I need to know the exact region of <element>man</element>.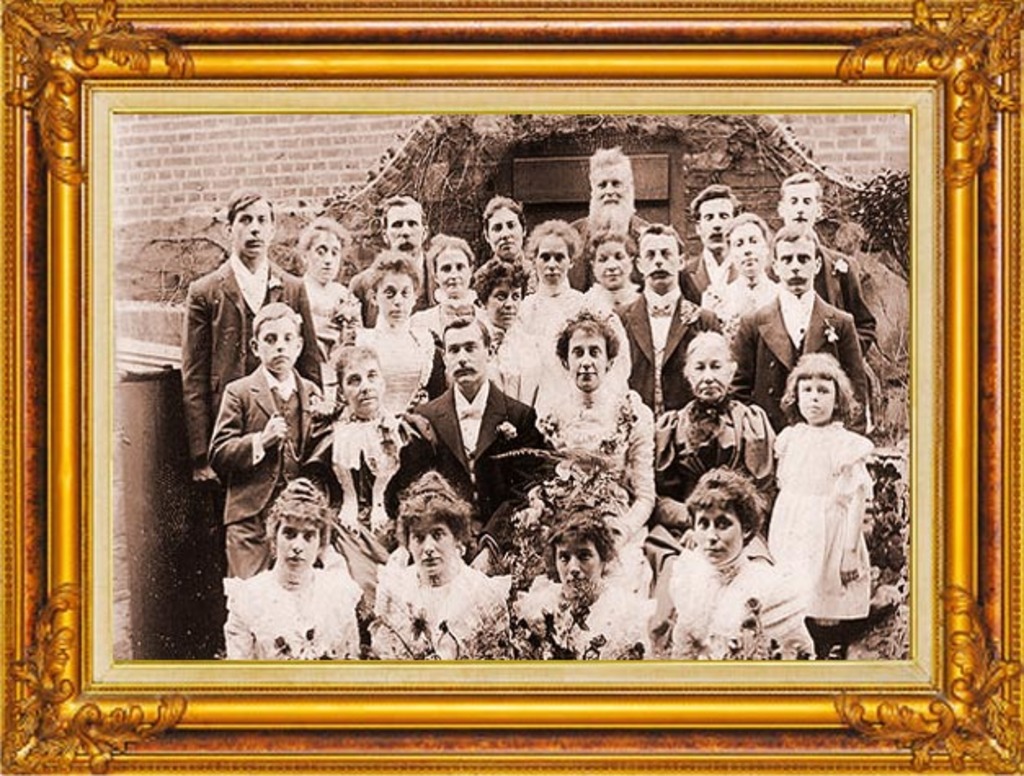
Region: {"left": 178, "top": 225, "right": 322, "bottom": 598}.
